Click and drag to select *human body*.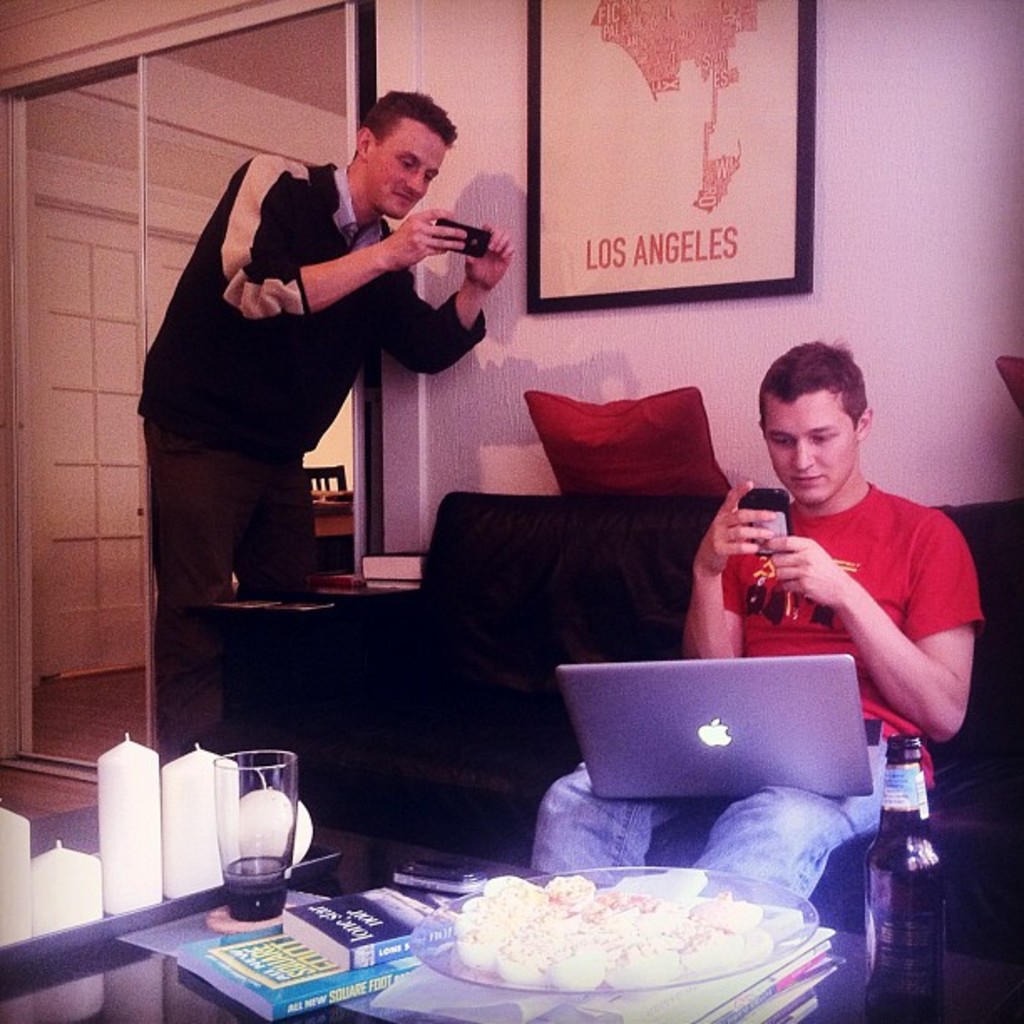
Selection: bbox=(129, 162, 539, 771).
